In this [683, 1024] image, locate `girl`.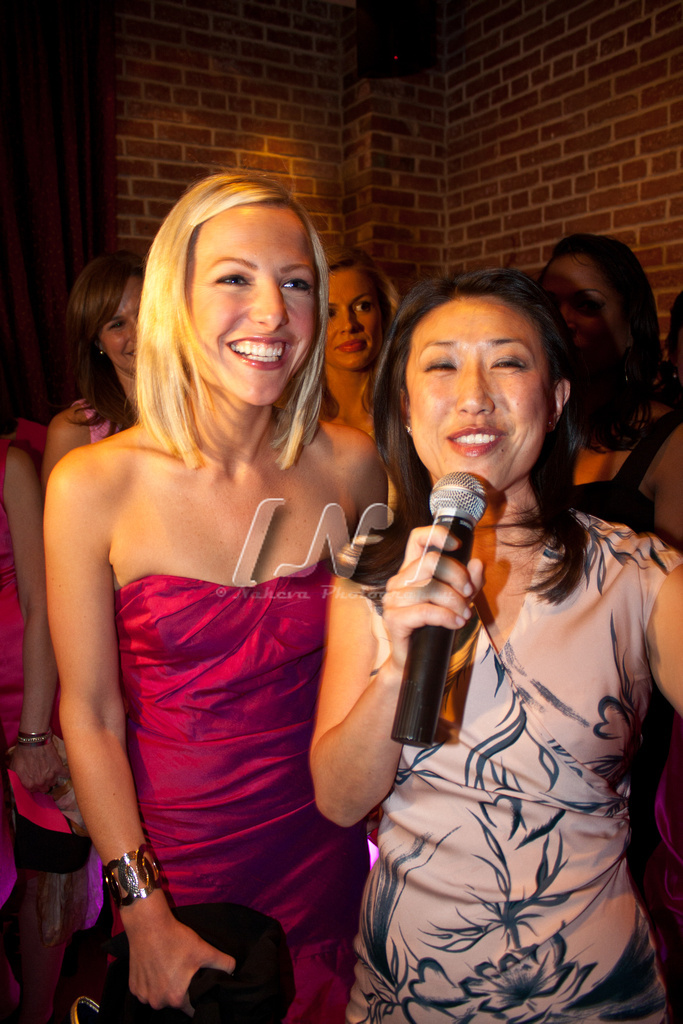
Bounding box: [left=46, top=157, right=381, bottom=1017].
